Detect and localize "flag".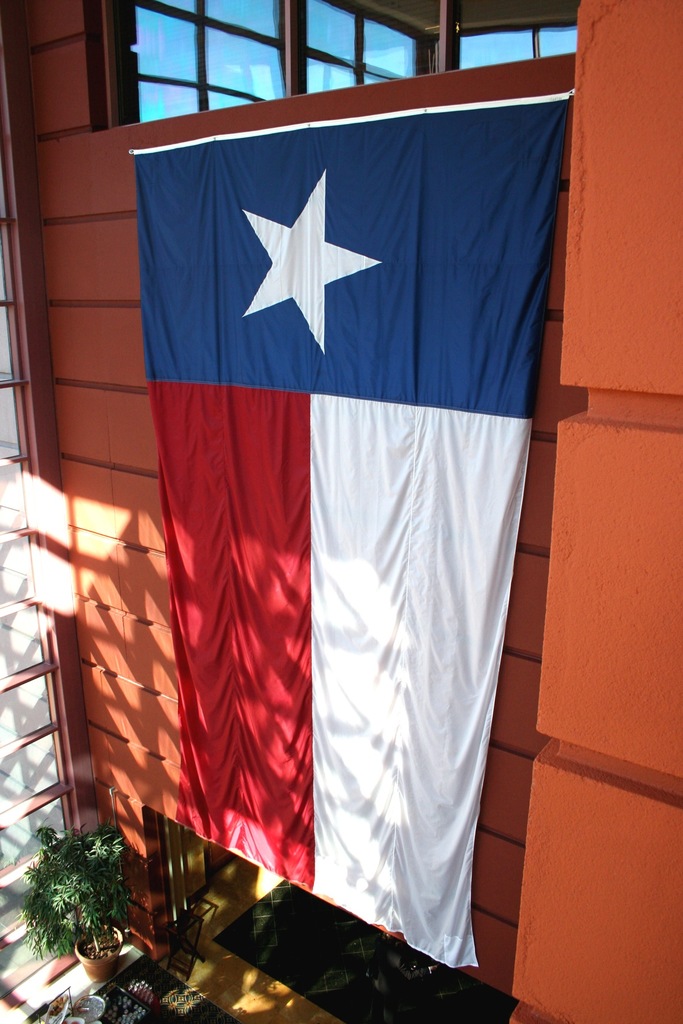
Localized at 130:90:572:972.
